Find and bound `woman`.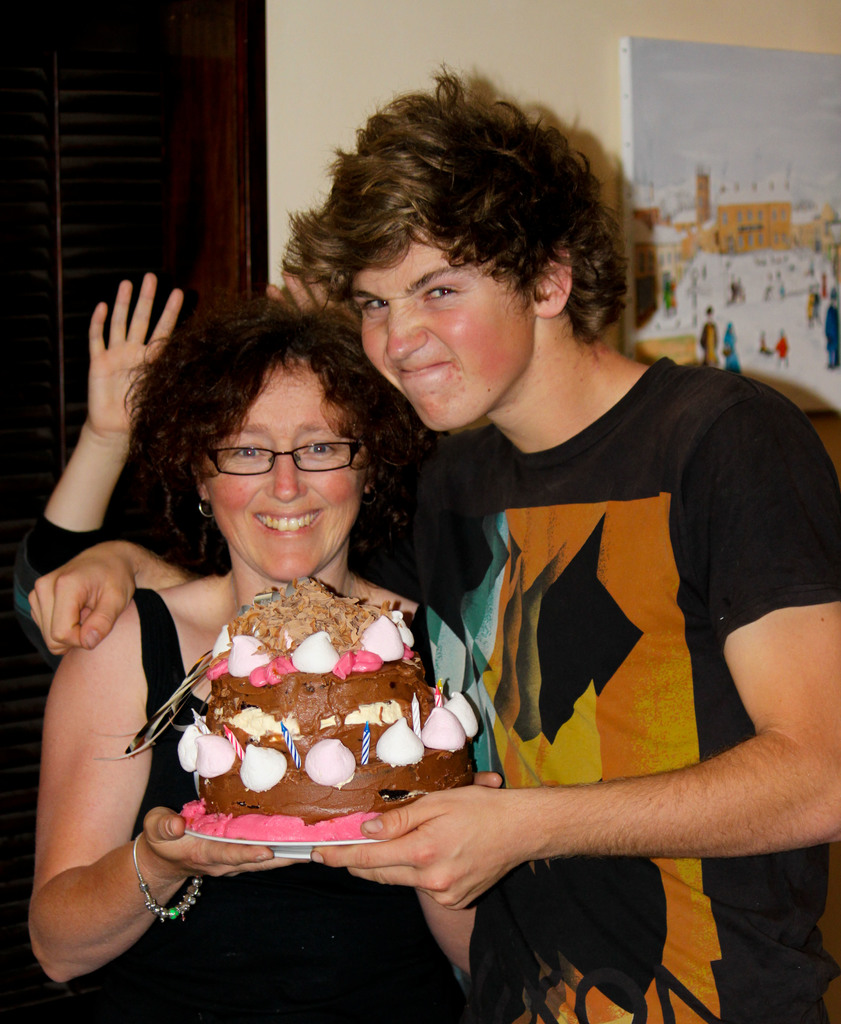
Bound: box(28, 287, 503, 1022).
